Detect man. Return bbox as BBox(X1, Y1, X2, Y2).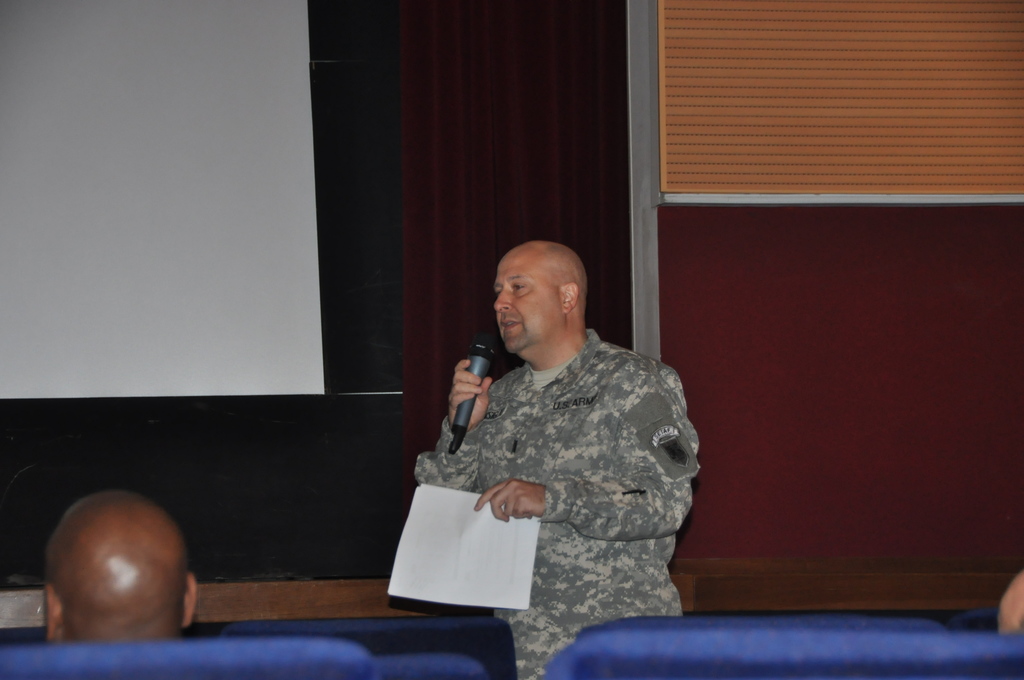
BBox(400, 223, 714, 638).
